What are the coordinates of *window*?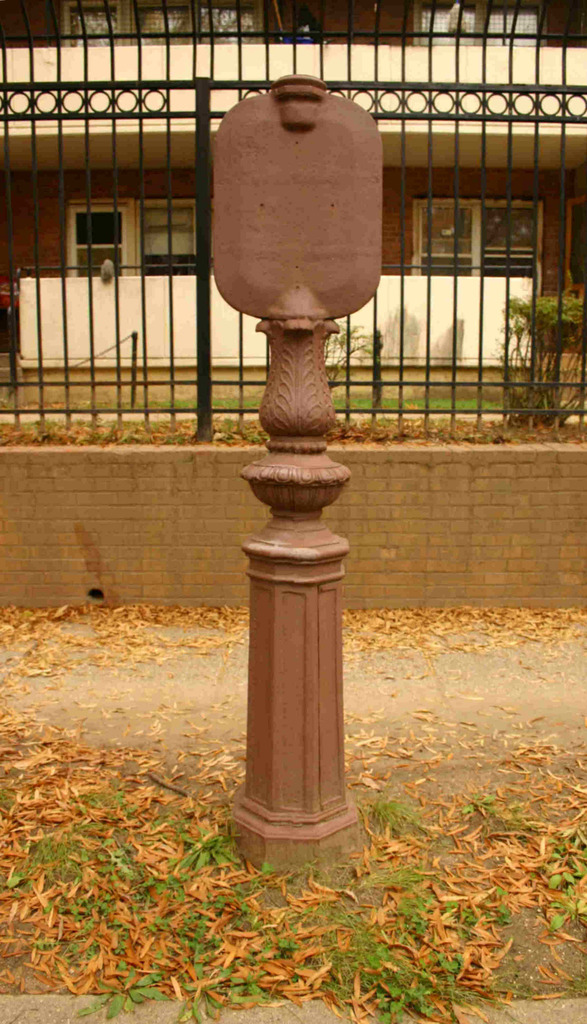
rect(54, 179, 117, 263).
